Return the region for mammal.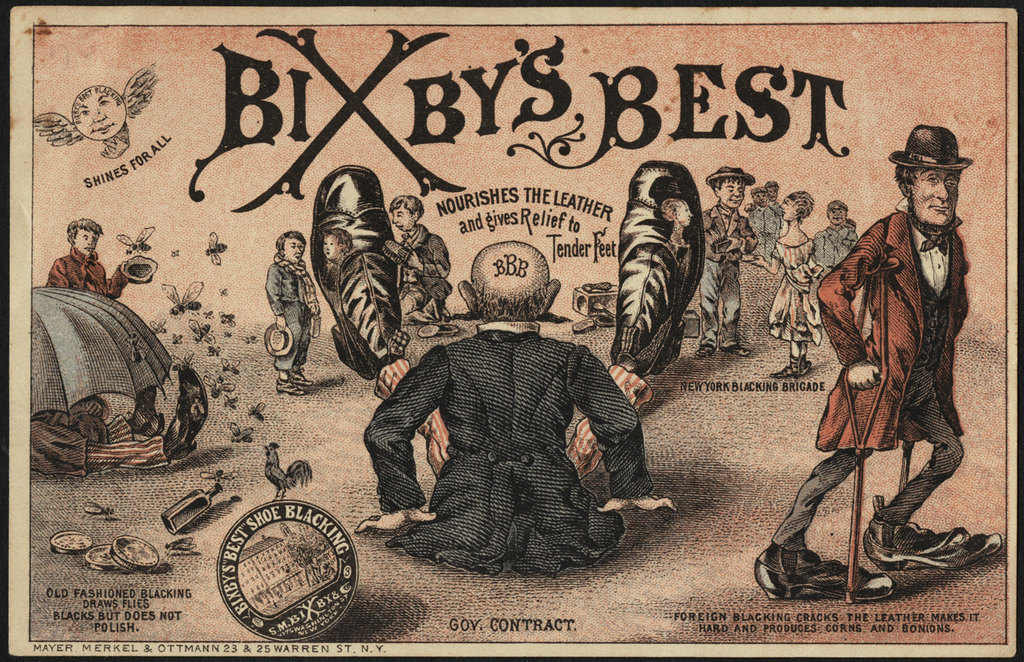
detection(766, 119, 1006, 608).
